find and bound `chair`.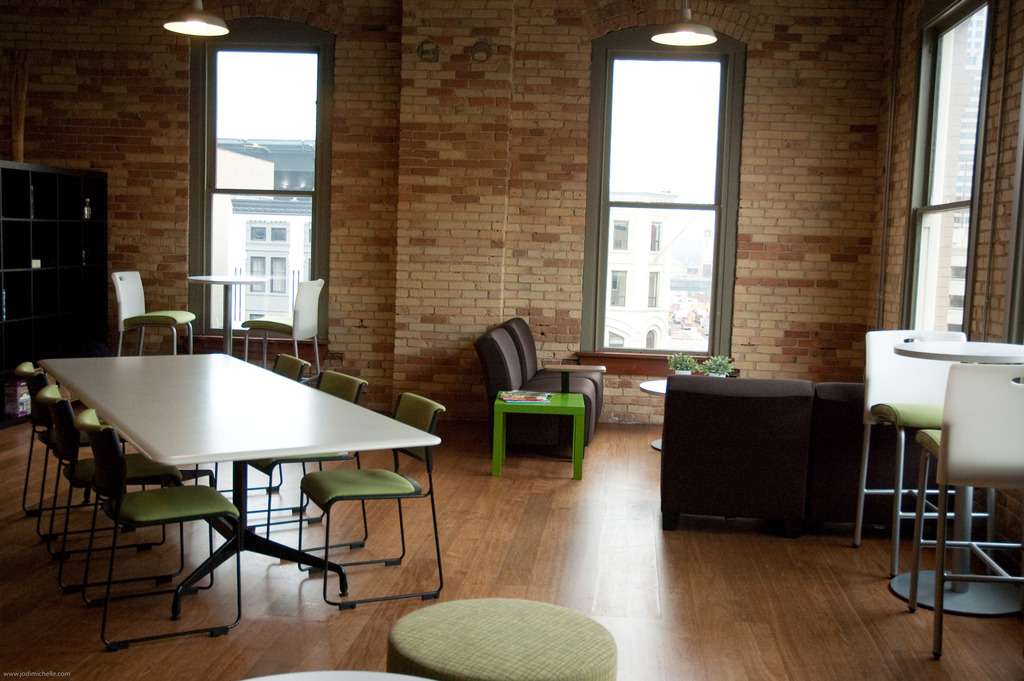
Bound: pyautogui.locateOnScreen(34, 381, 188, 597).
